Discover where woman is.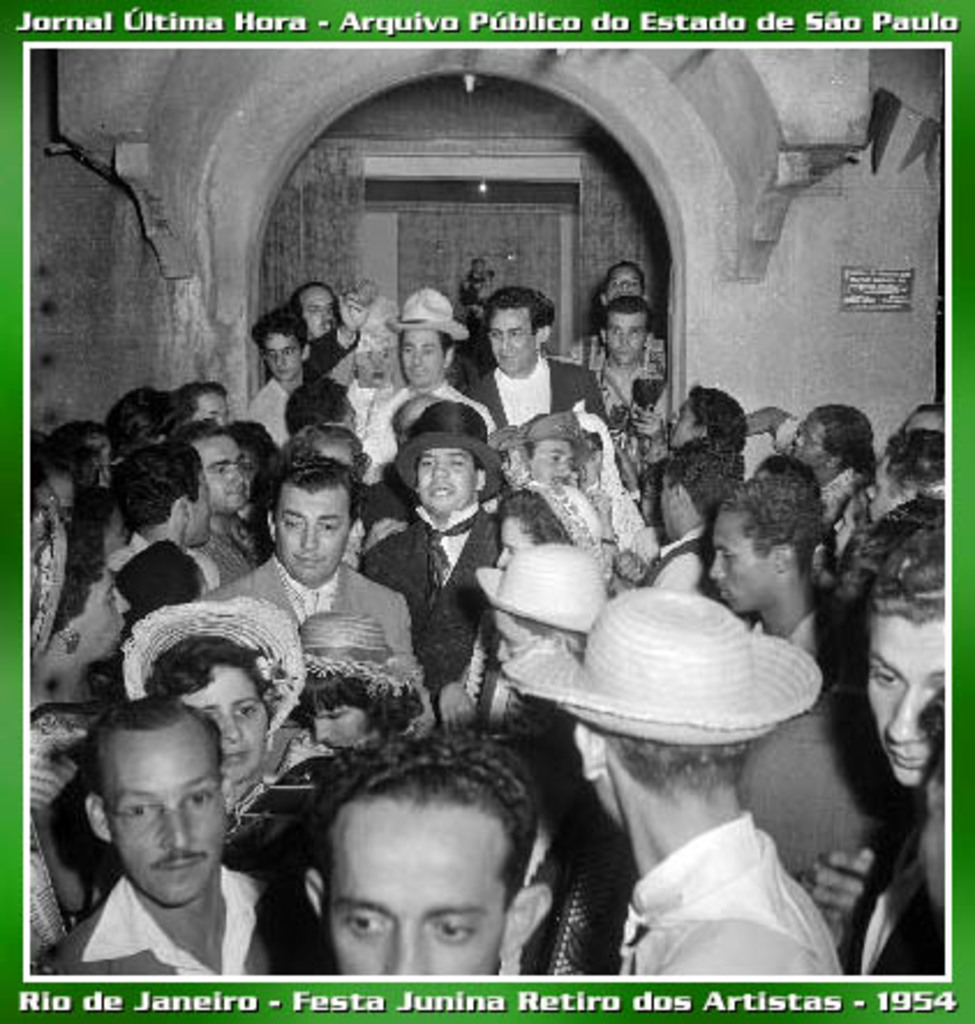
Discovered at <region>291, 610, 423, 756</region>.
